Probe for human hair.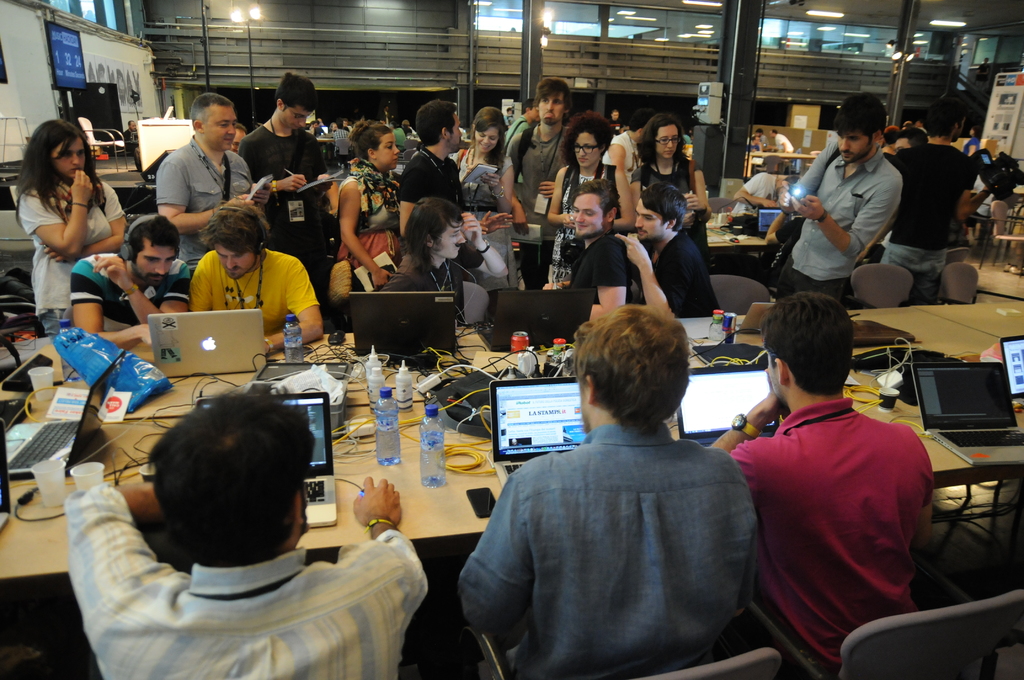
Probe result: bbox(640, 182, 691, 231).
